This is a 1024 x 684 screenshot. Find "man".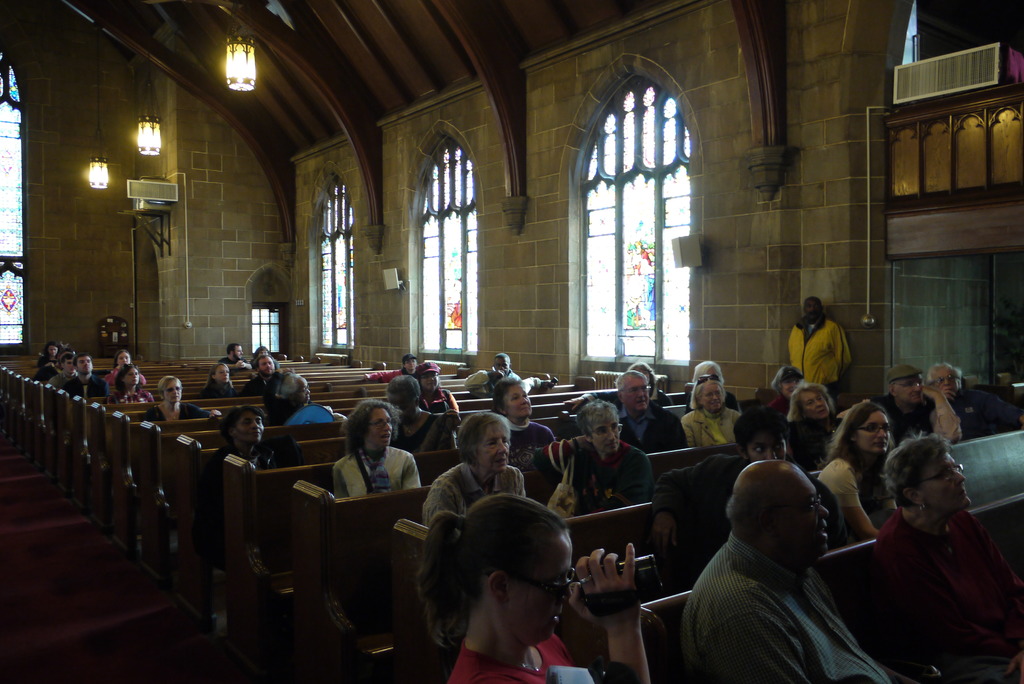
Bounding box: Rect(463, 353, 559, 399).
